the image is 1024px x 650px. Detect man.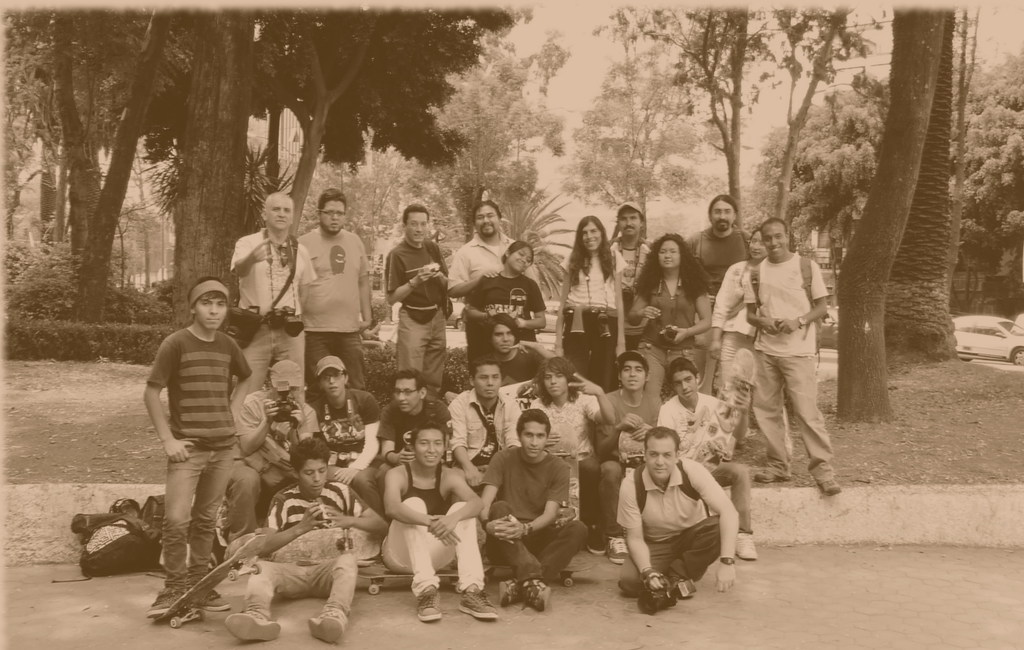
Detection: box=[685, 193, 751, 393].
